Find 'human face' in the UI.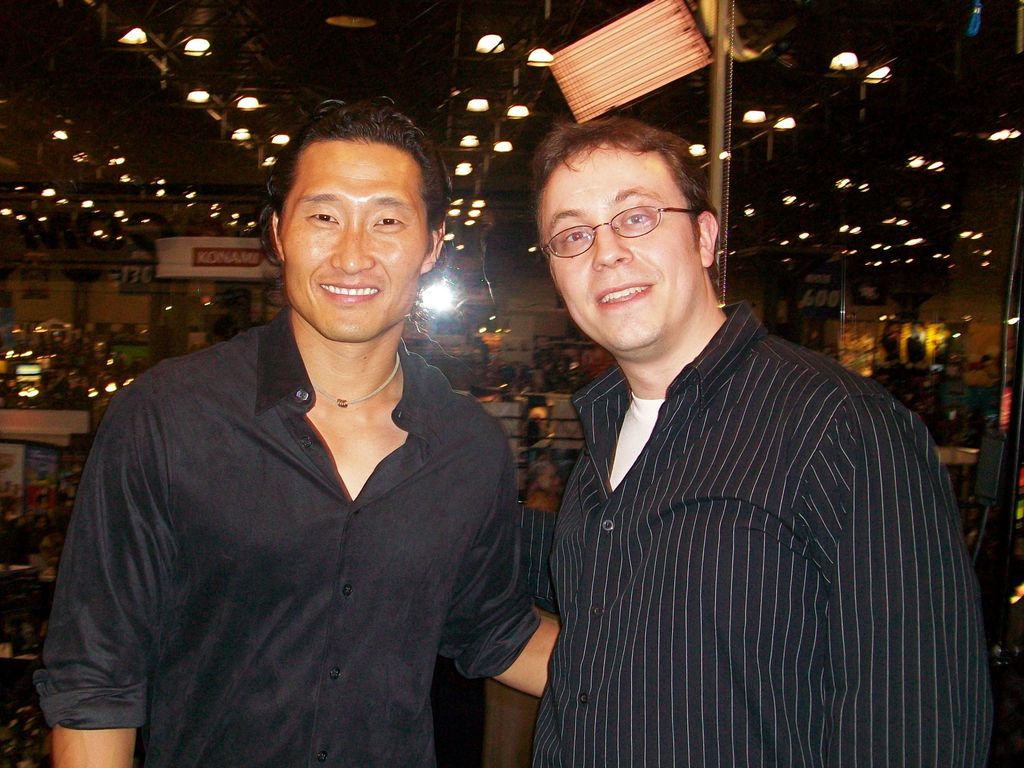
UI element at x1=529, y1=145, x2=710, y2=350.
